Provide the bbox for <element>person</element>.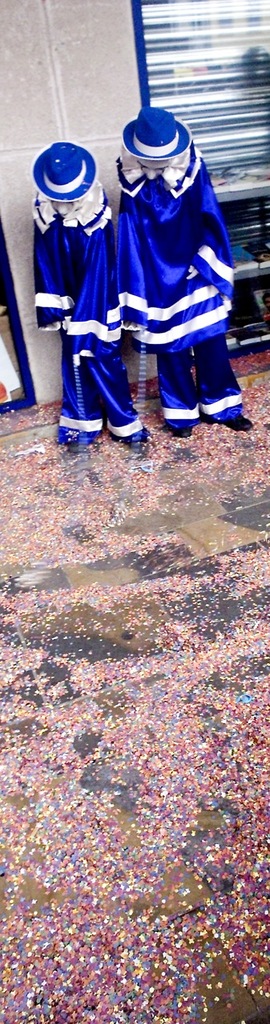
locate(47, 81, 249, 450).
